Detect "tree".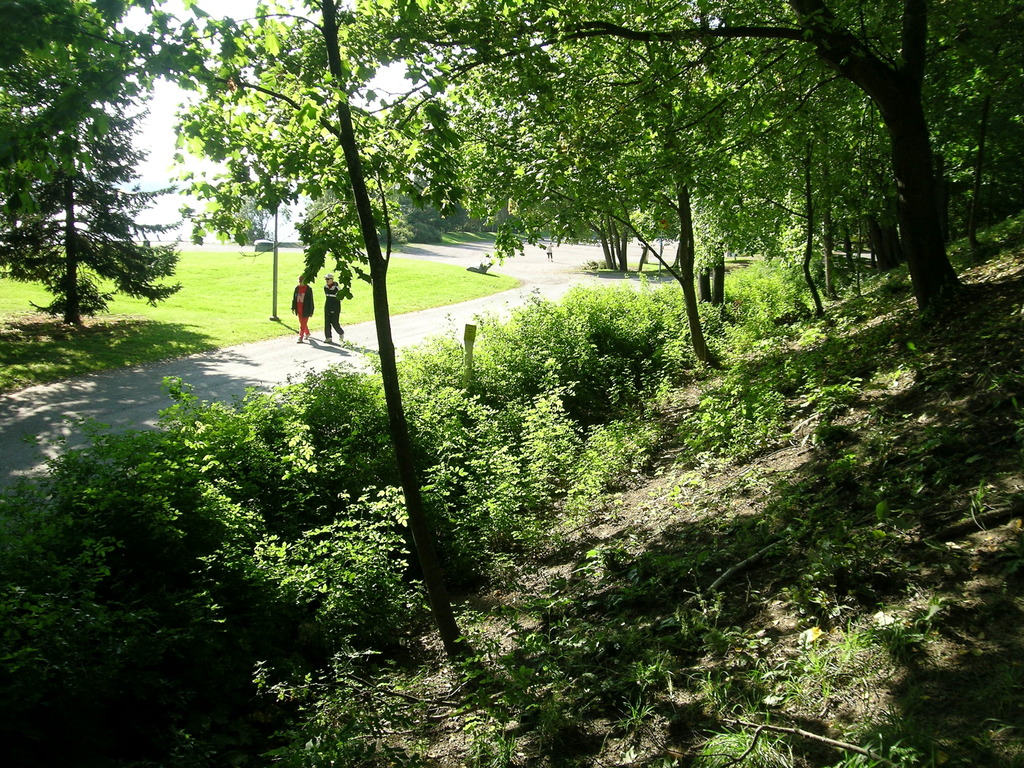
Detected at BBox(576, 179, 671, 271).
